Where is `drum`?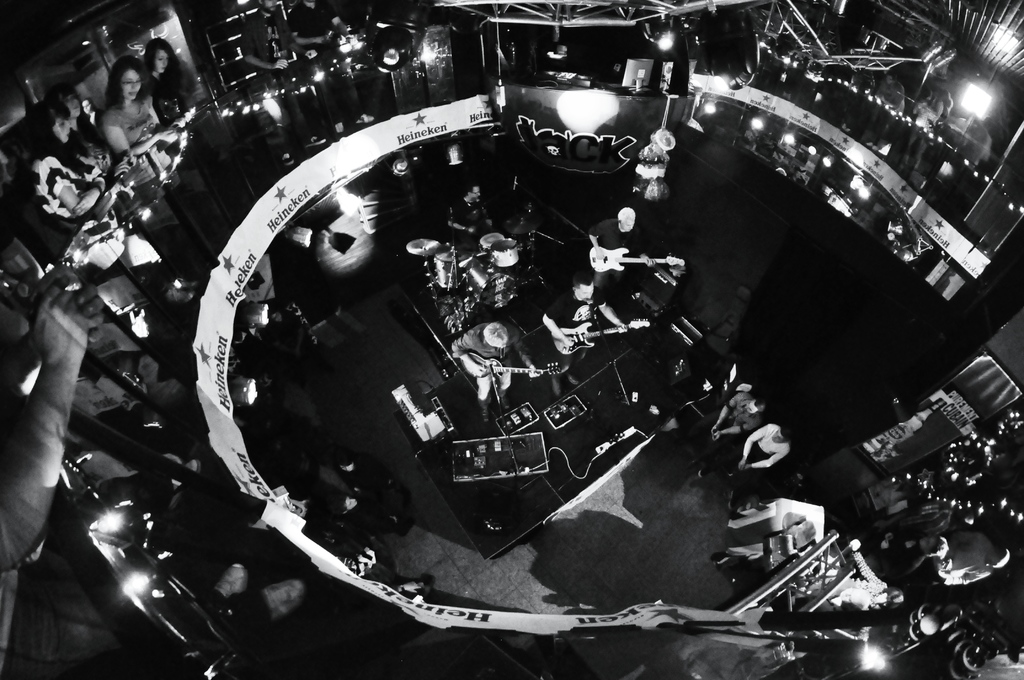
box=[435, 255, 460, 288].
